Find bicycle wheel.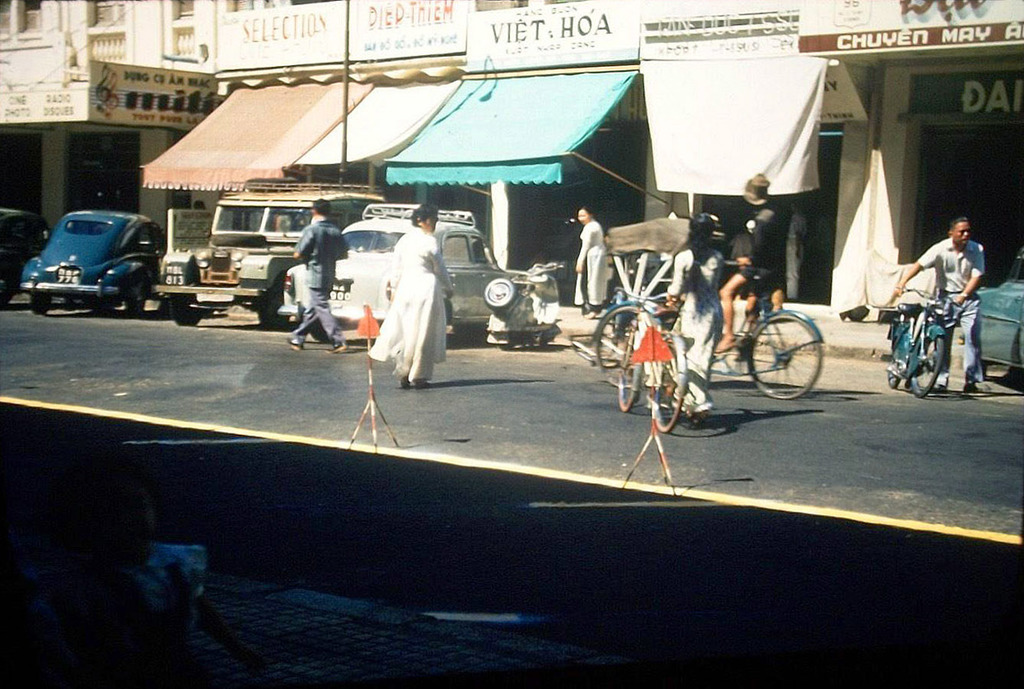
BBox(614, 312, 646, 409).
